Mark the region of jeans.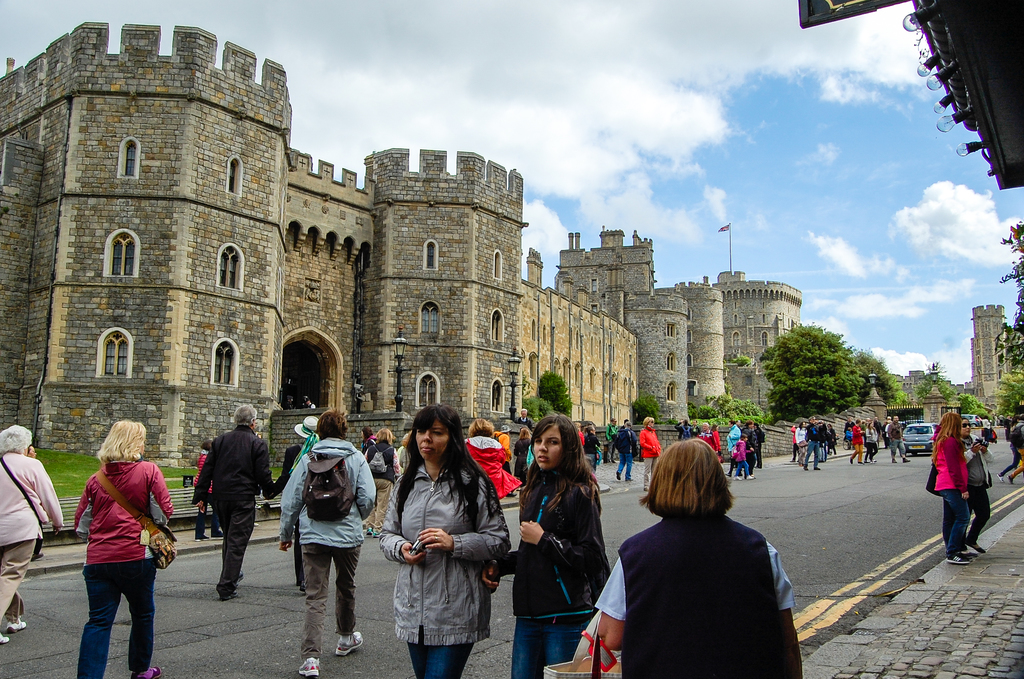
Region: 69:554:163:665.
